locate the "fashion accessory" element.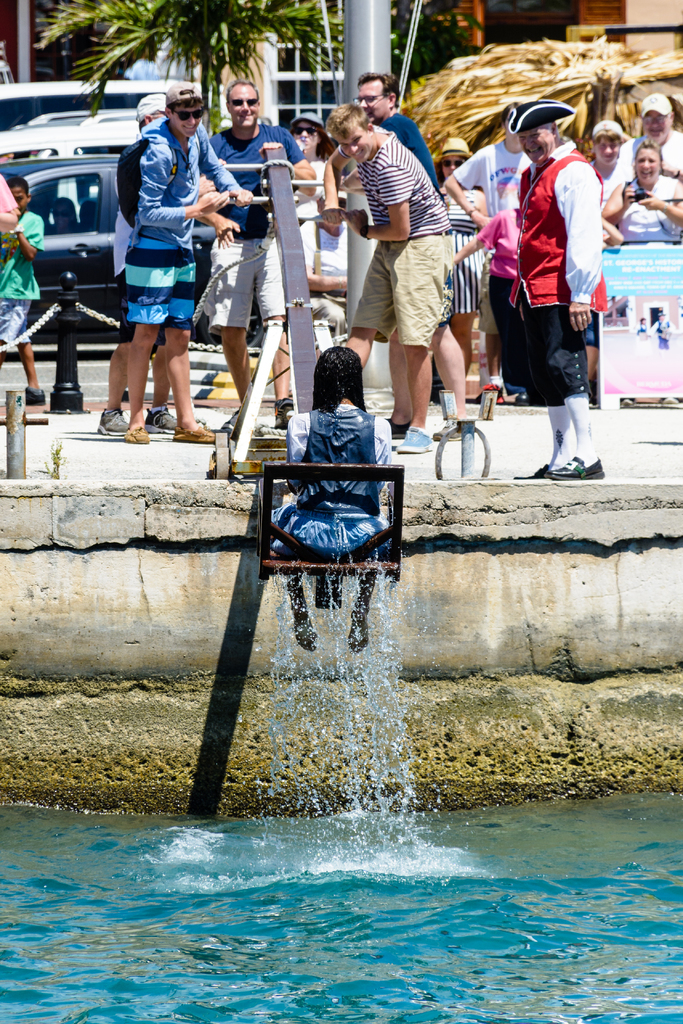
Element bbox: {"left": 383, "top": 419, "right": 409, "bottom": 438}.
